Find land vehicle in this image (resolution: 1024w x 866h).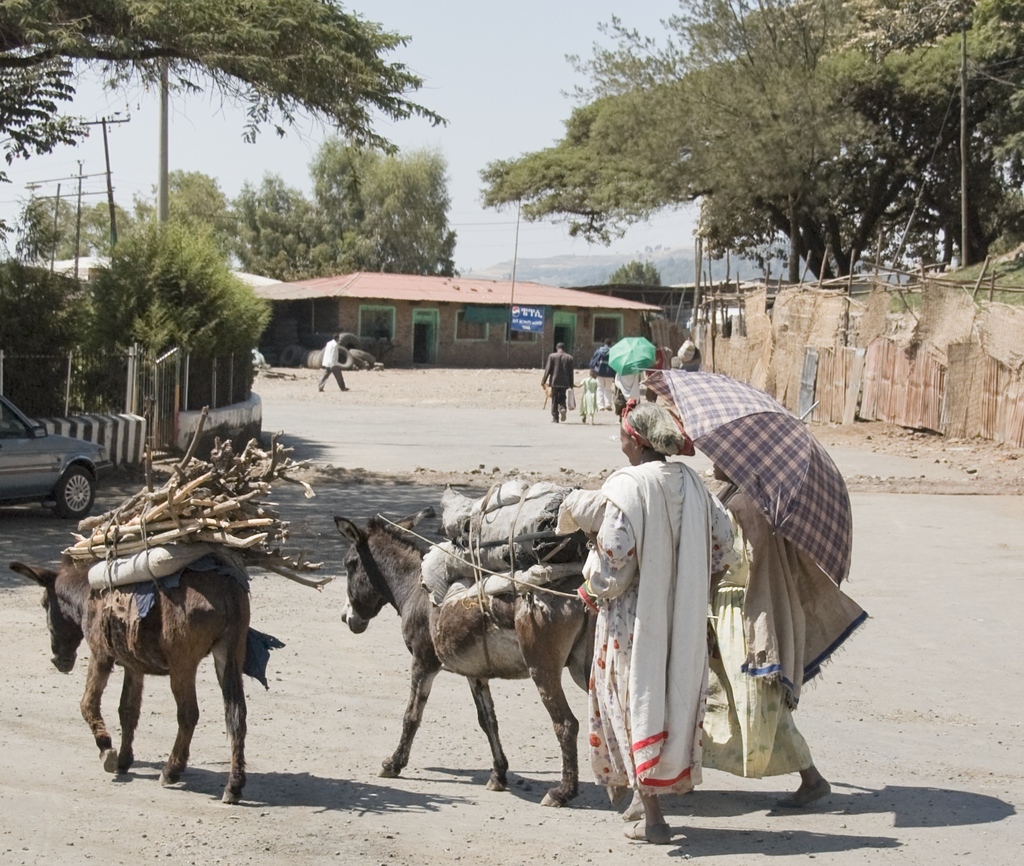
0 392 114 522.
